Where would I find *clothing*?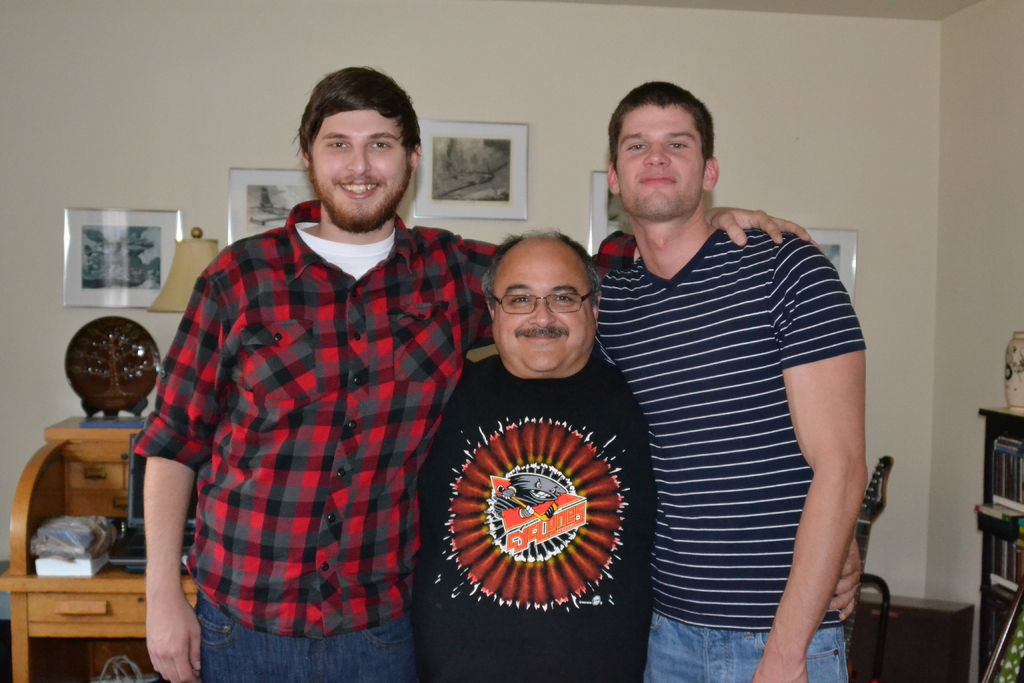
At (132,201,632,682).
